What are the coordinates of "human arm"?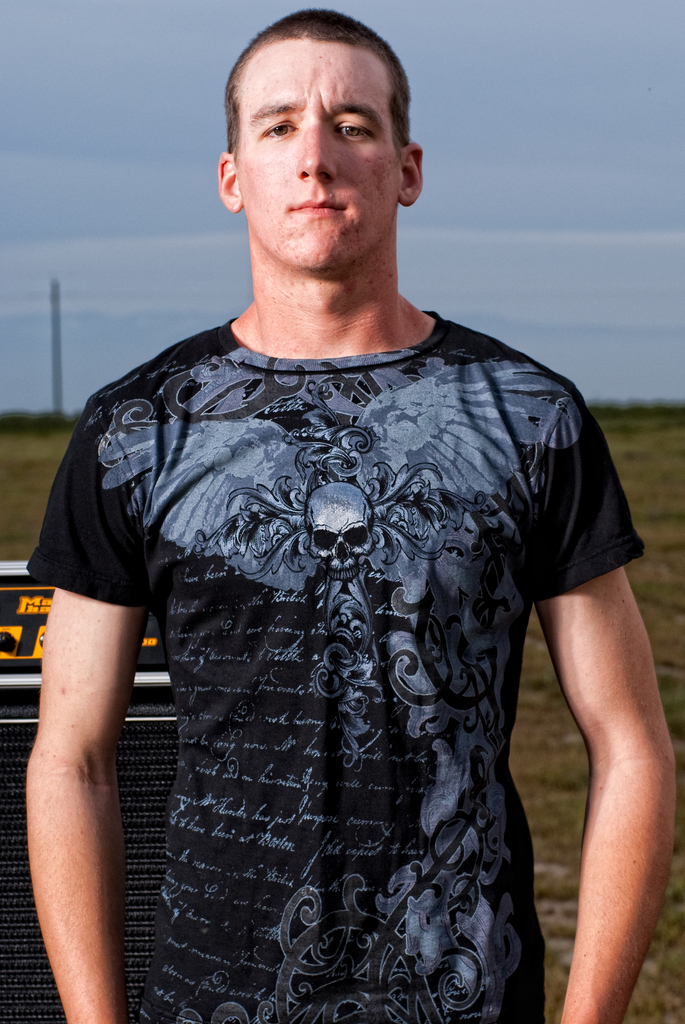
(12, 365, 159, 1023).
